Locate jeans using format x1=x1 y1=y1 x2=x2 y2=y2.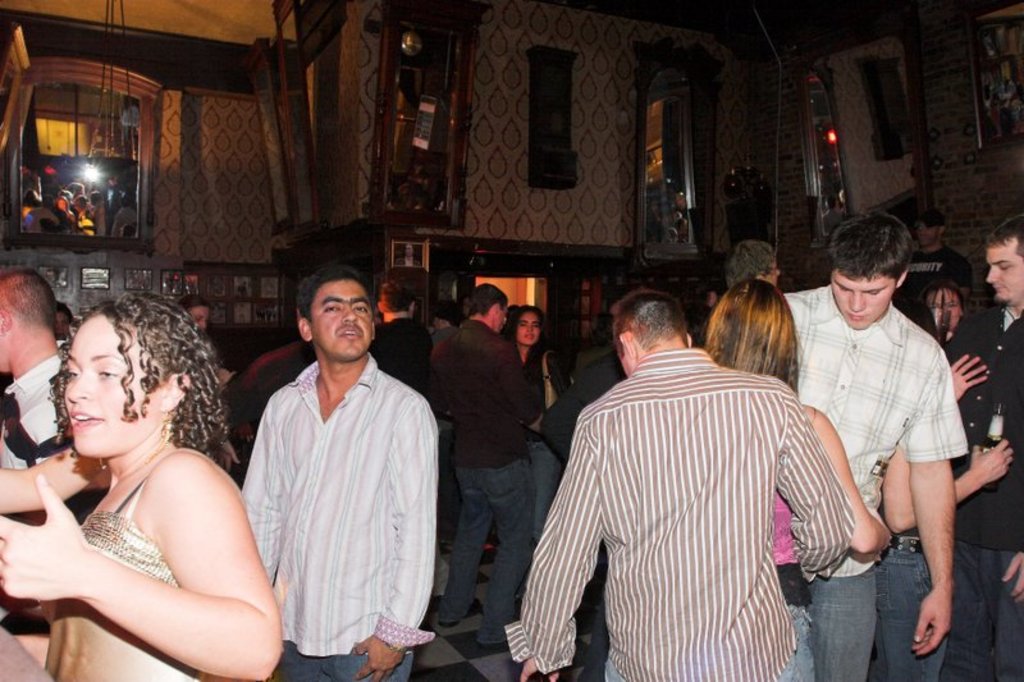
x1=442 y1=421 x2=547 y2=658.
